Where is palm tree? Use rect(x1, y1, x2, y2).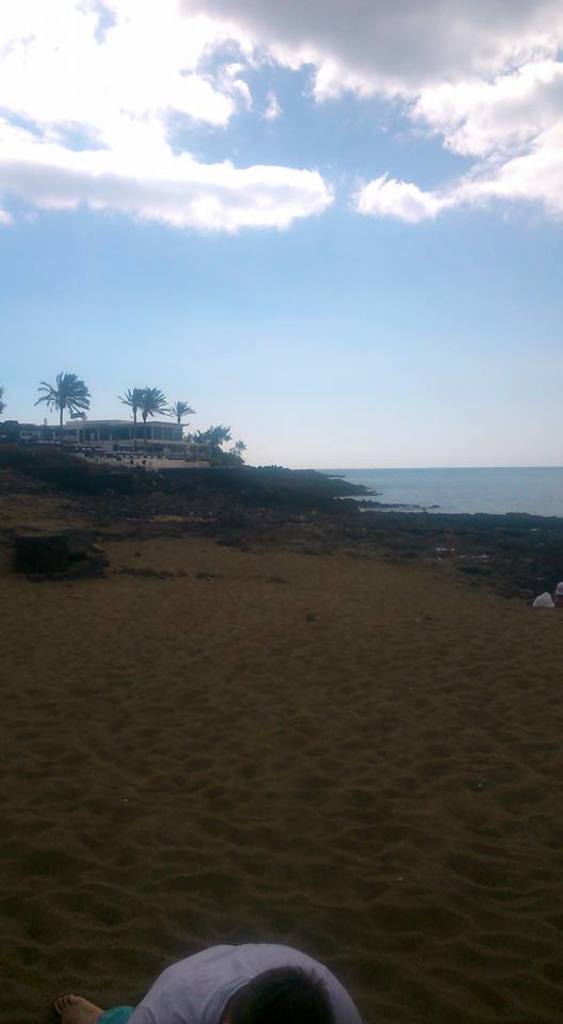
rect(126, 377, 170, 439).
